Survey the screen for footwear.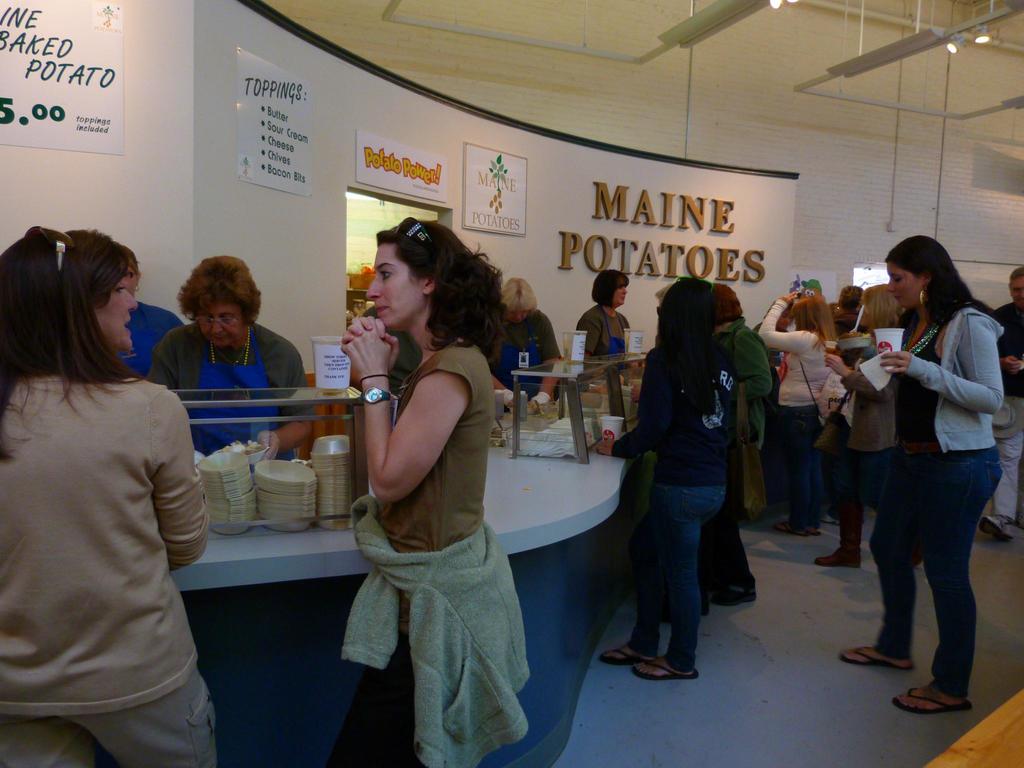
Survey found: box=[772, 521, 806, 534].
